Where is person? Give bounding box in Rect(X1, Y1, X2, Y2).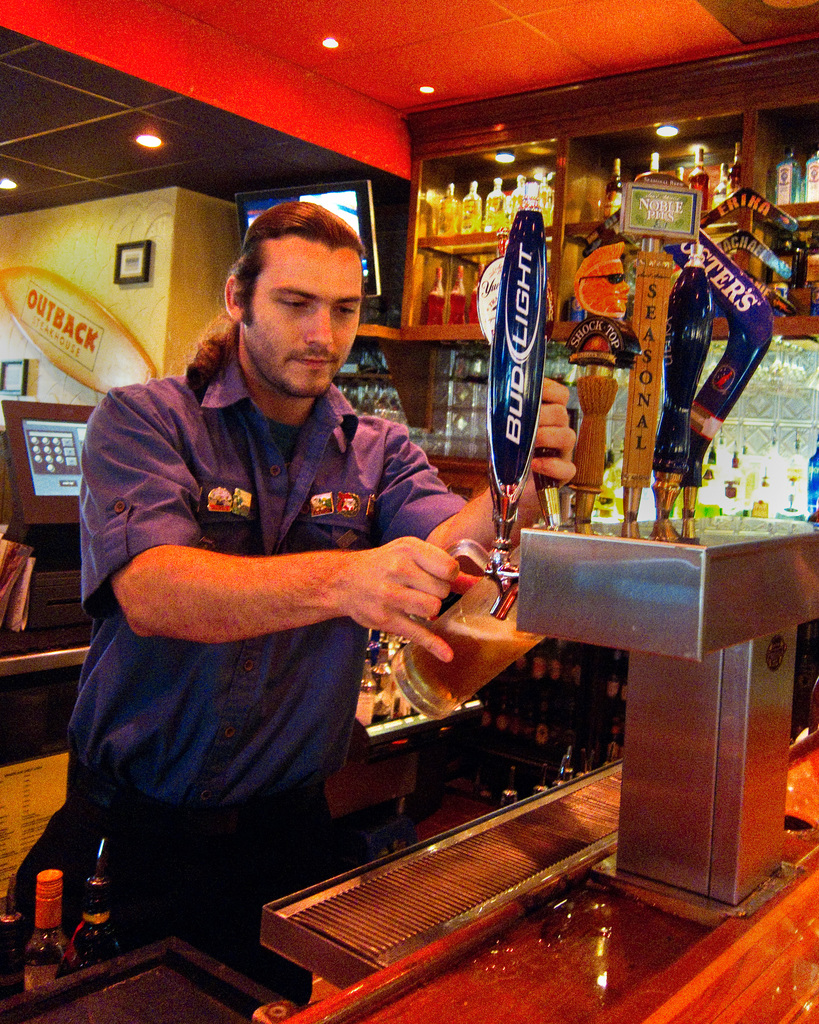
Rect(81, 180, 513, 956).
